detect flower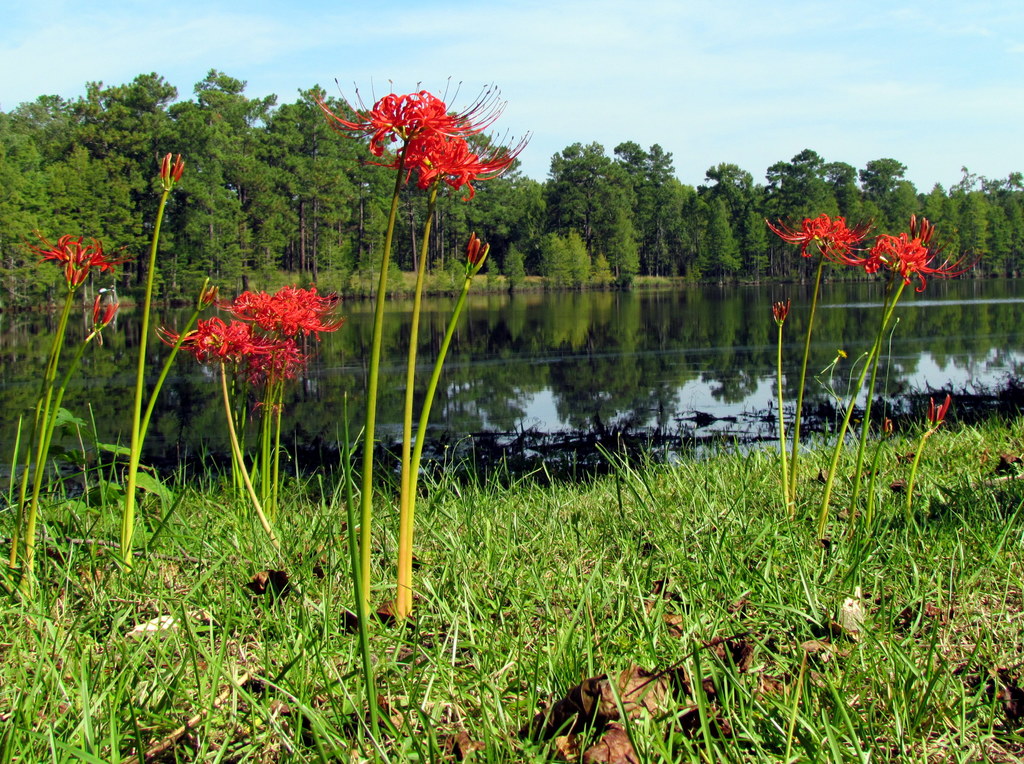
(left=307, top=73, right=506, bottom=162)
